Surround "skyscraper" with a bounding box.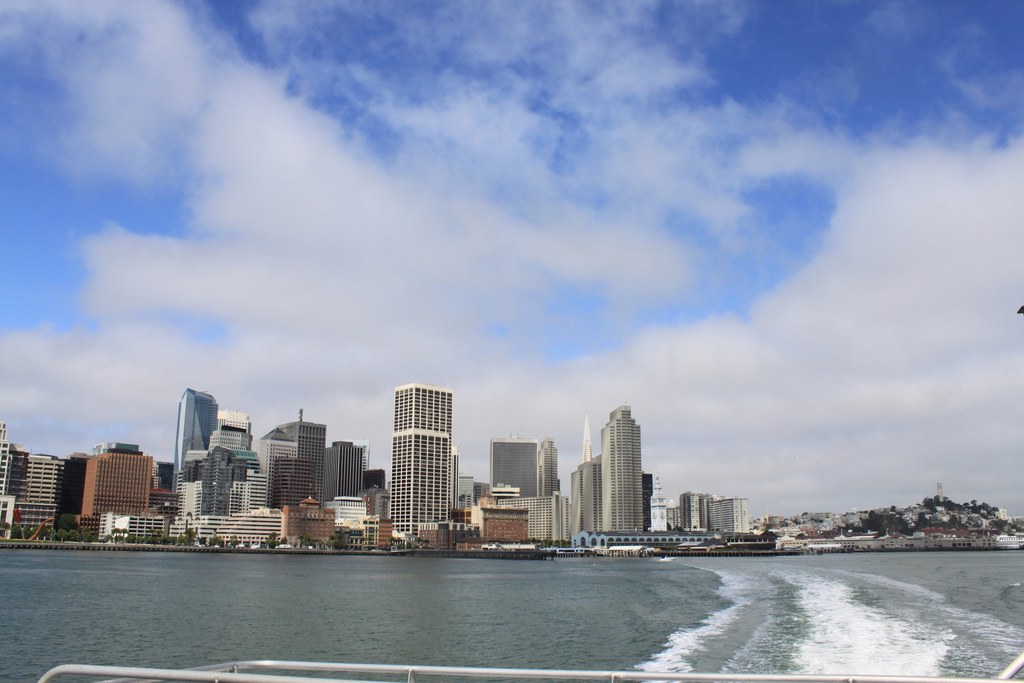
{"x1": 79, "y1": 447, "x2": 156, "y2": 536}.
